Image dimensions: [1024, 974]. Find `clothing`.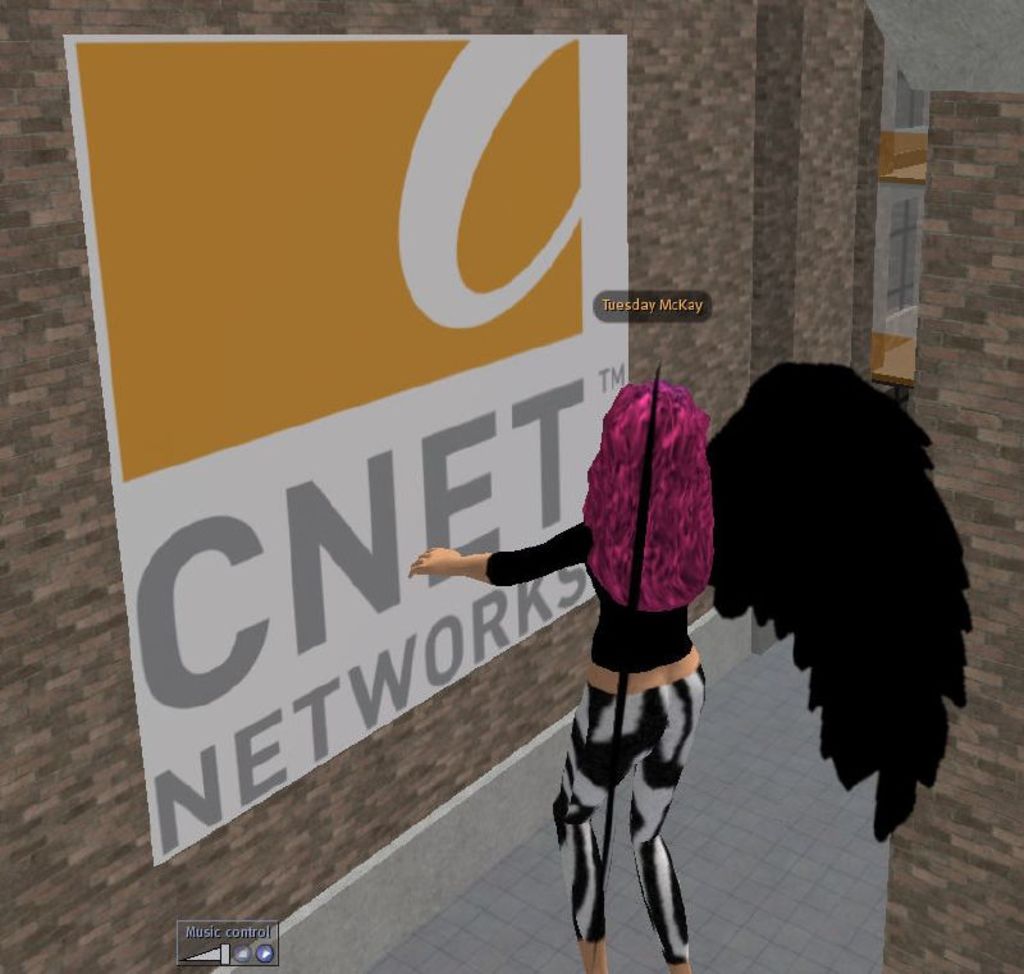
left=484, top=572, right=703, bottom=969.
